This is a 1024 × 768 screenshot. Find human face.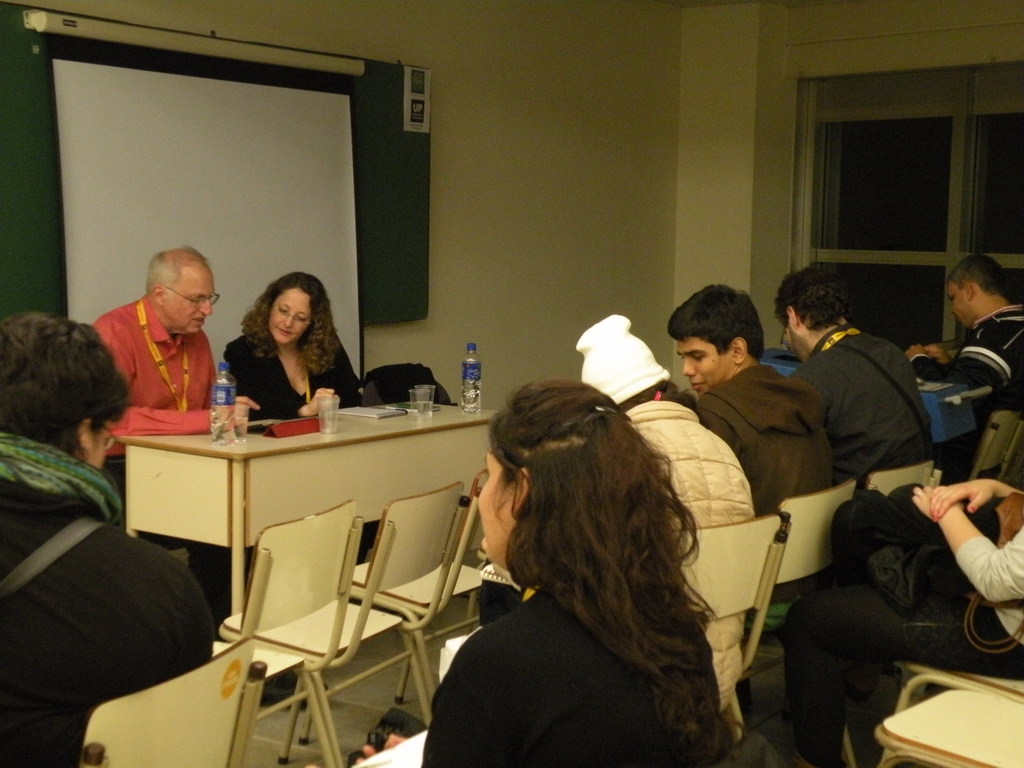
Bounding box: <bbox>671, 335, 730, 396</bbox>.
